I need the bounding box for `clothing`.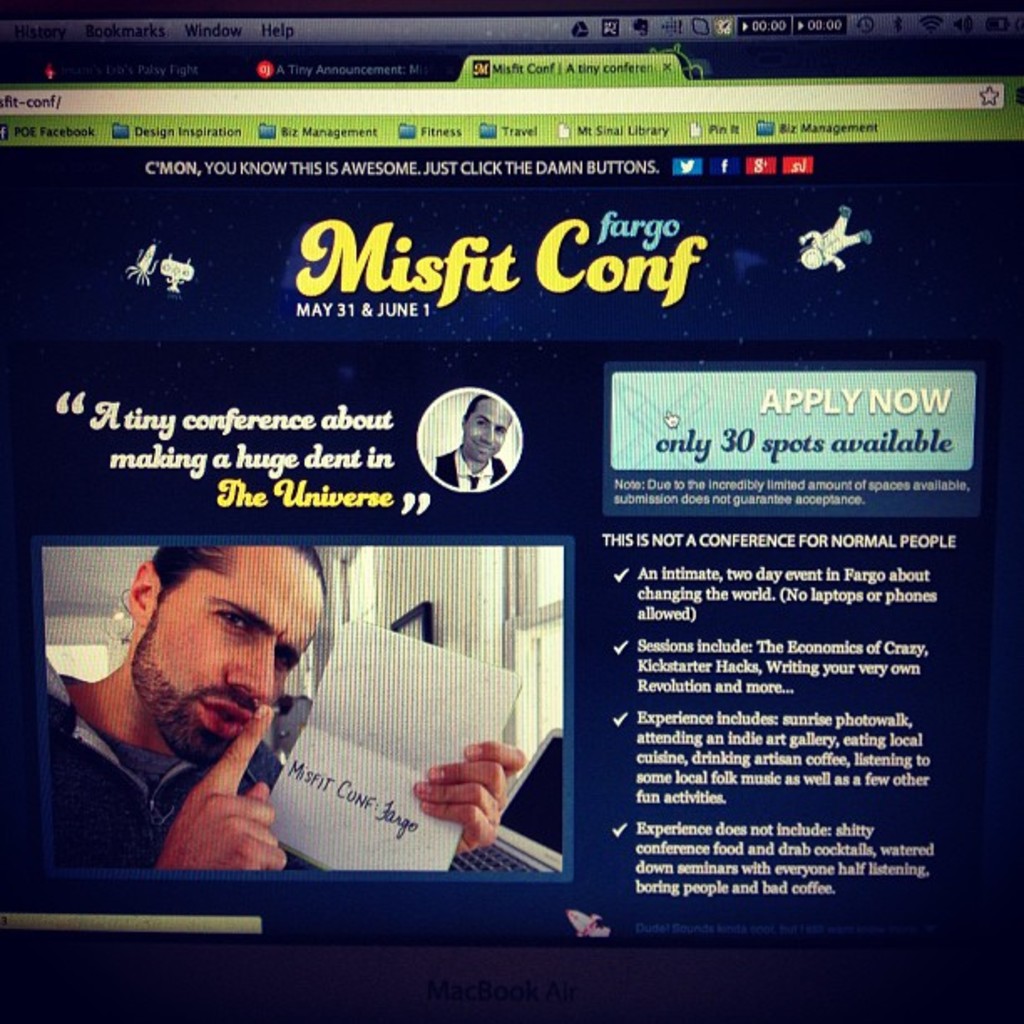
Here it is: bbox(425, 450, 514, 492).
